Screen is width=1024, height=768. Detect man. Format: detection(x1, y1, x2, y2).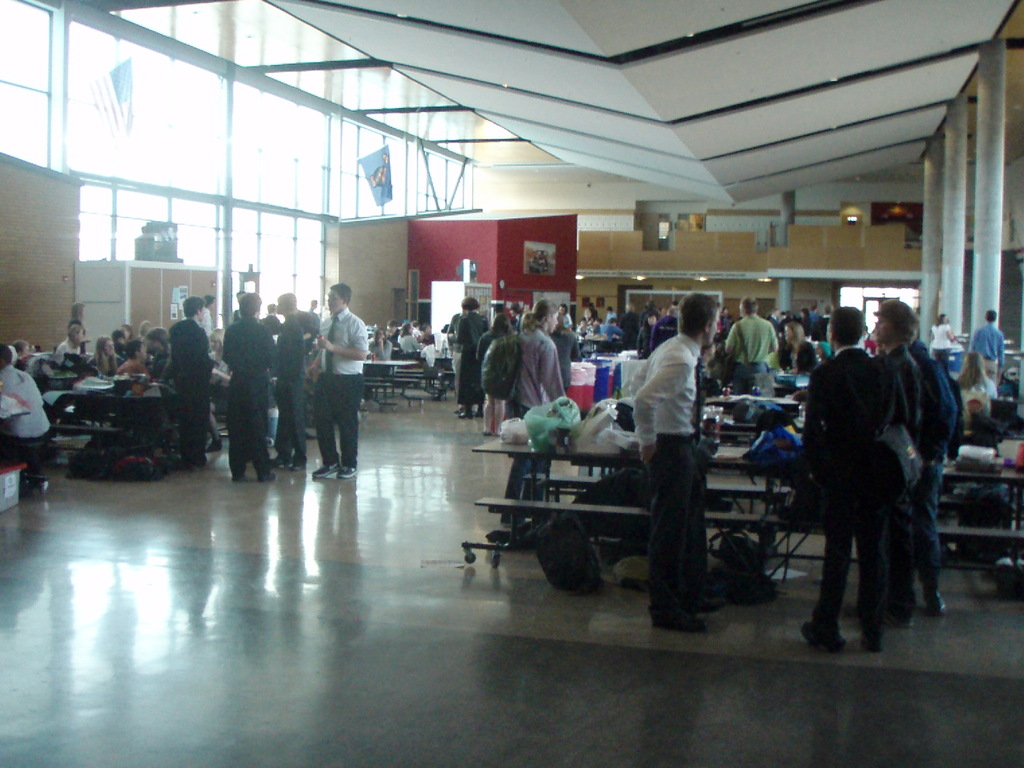
detection(792, 301, 905, 670).
